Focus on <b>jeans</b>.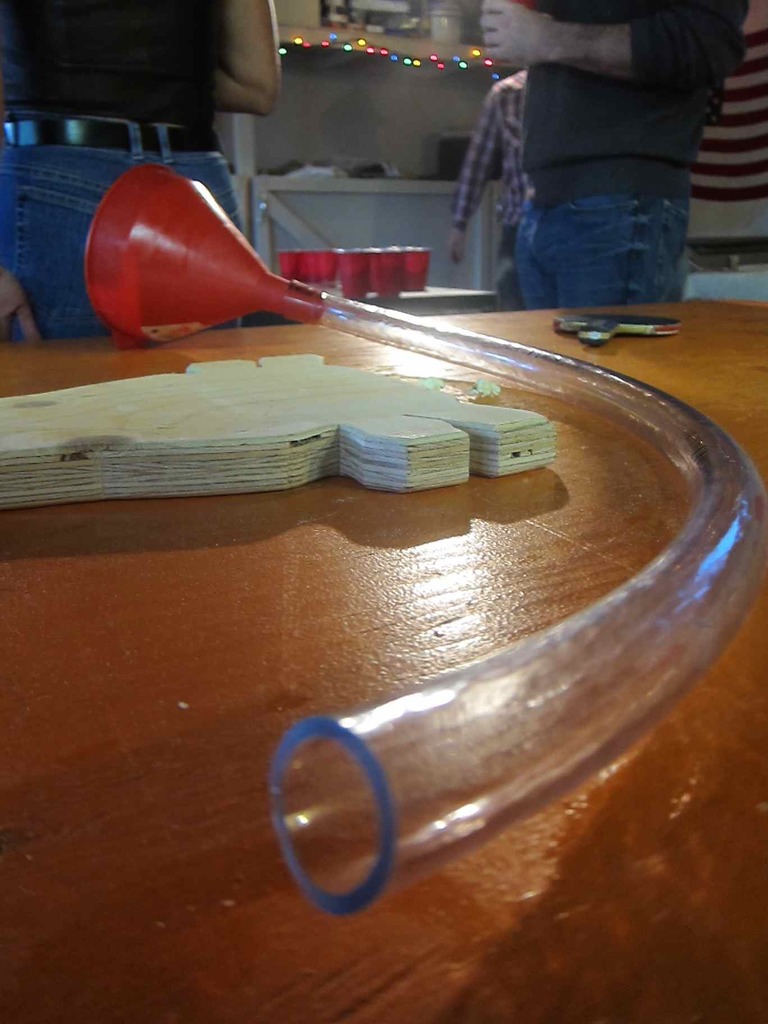
Focused at bbox(0, 116, 235, 332).
